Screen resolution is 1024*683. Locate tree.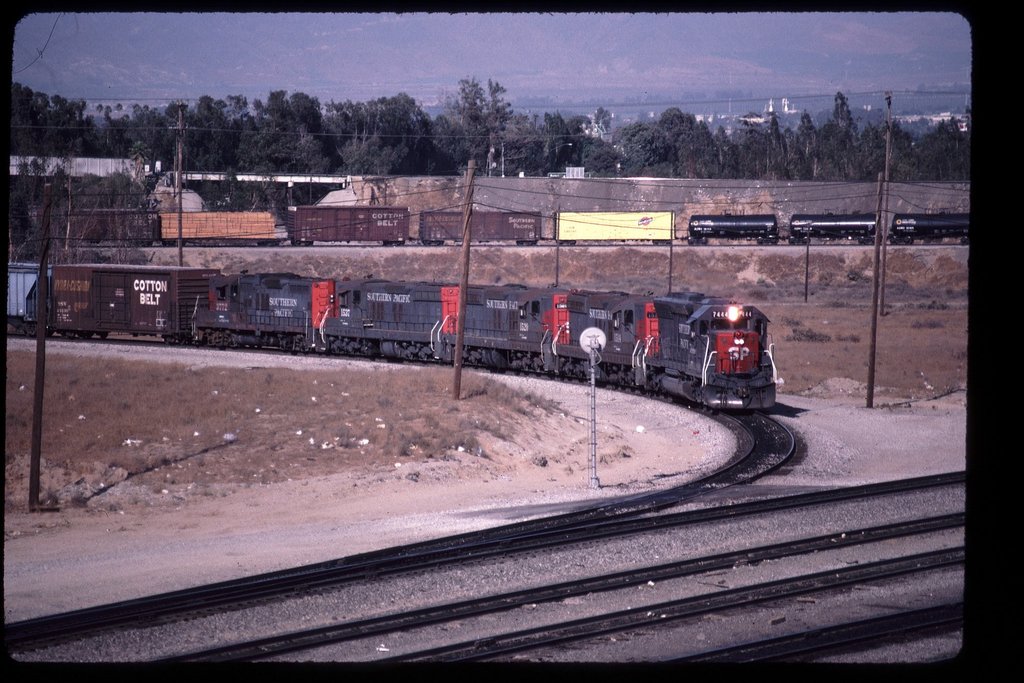
box(852, 120, 887, 183).
